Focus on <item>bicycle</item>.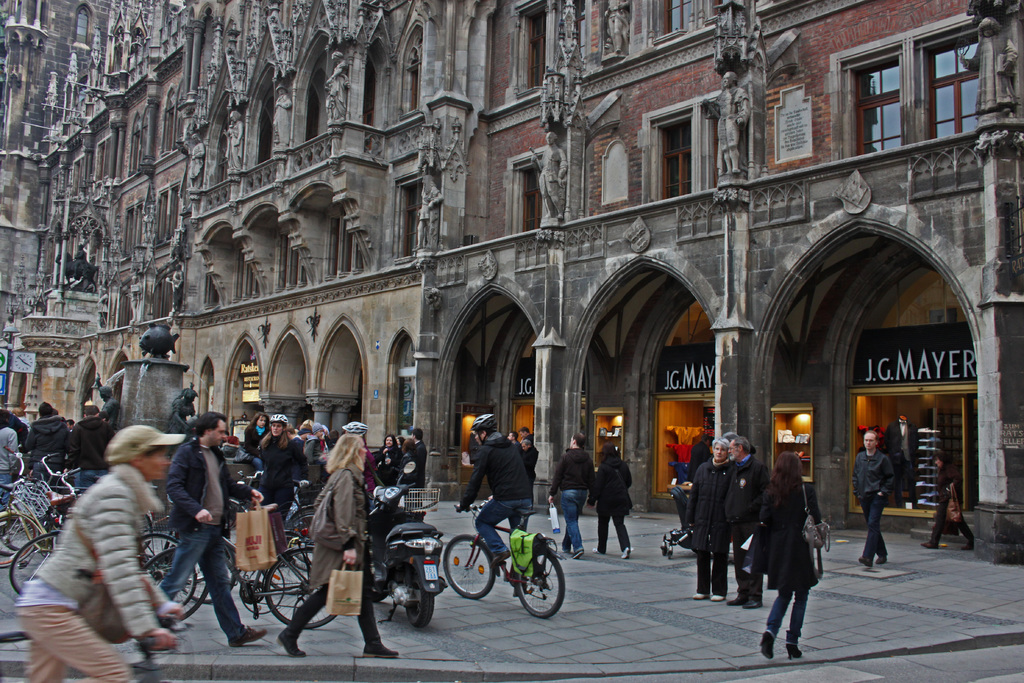
Focused at pyautogui.locateOnScreen(5, 492, 199, 627).
